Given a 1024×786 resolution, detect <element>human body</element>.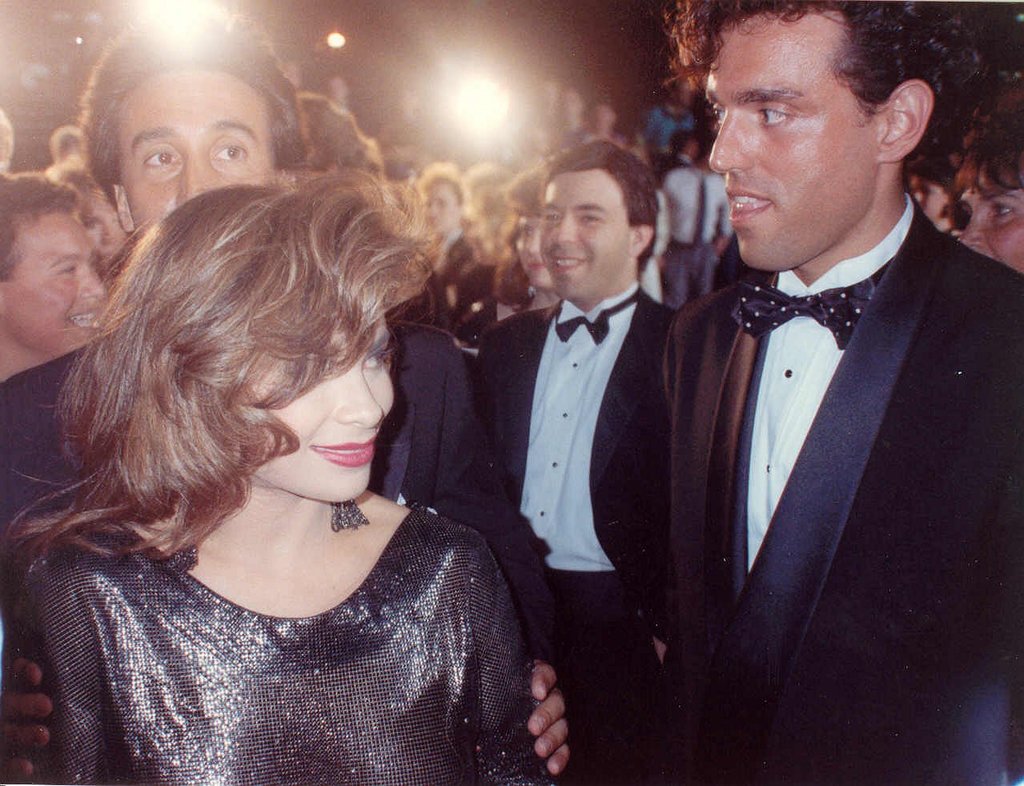
Rect(664, 0, 1023, 785).
